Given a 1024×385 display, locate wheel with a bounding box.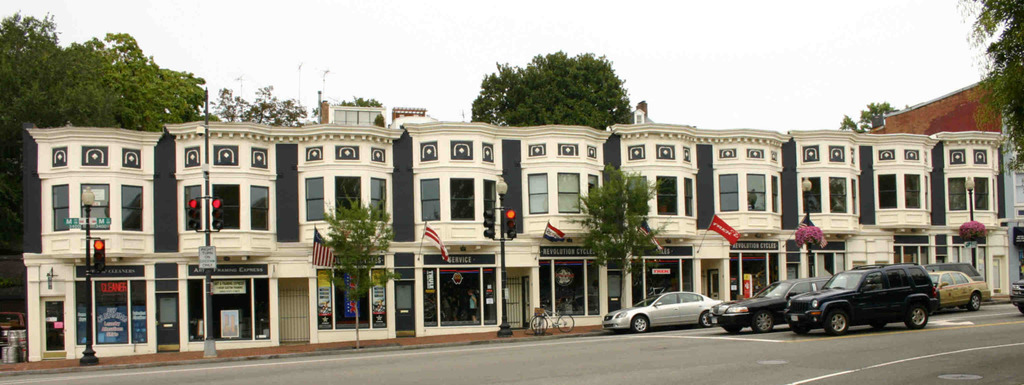
Located: {"x1": 905, "y1": 301, "x2": 926, "y2": 330}.
